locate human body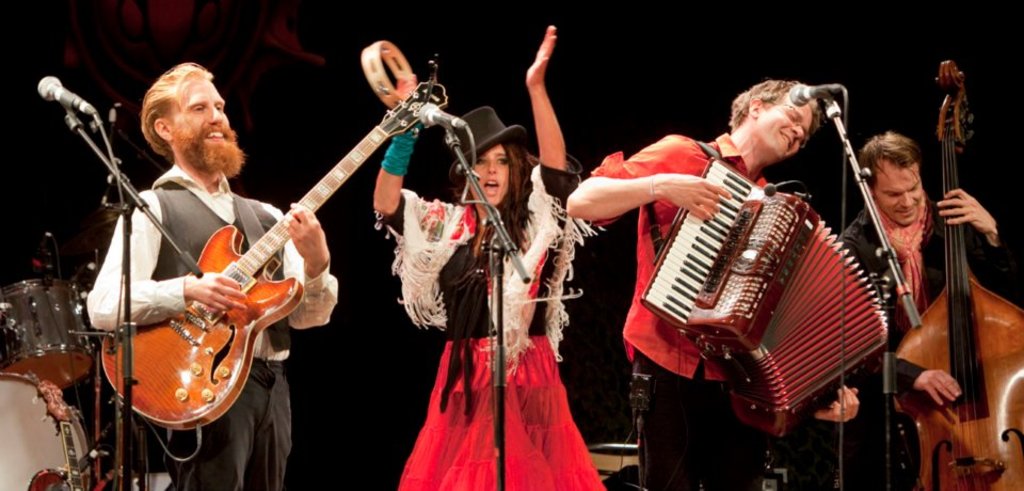
[x1=565, y1=123, x2=875, y2=490]
